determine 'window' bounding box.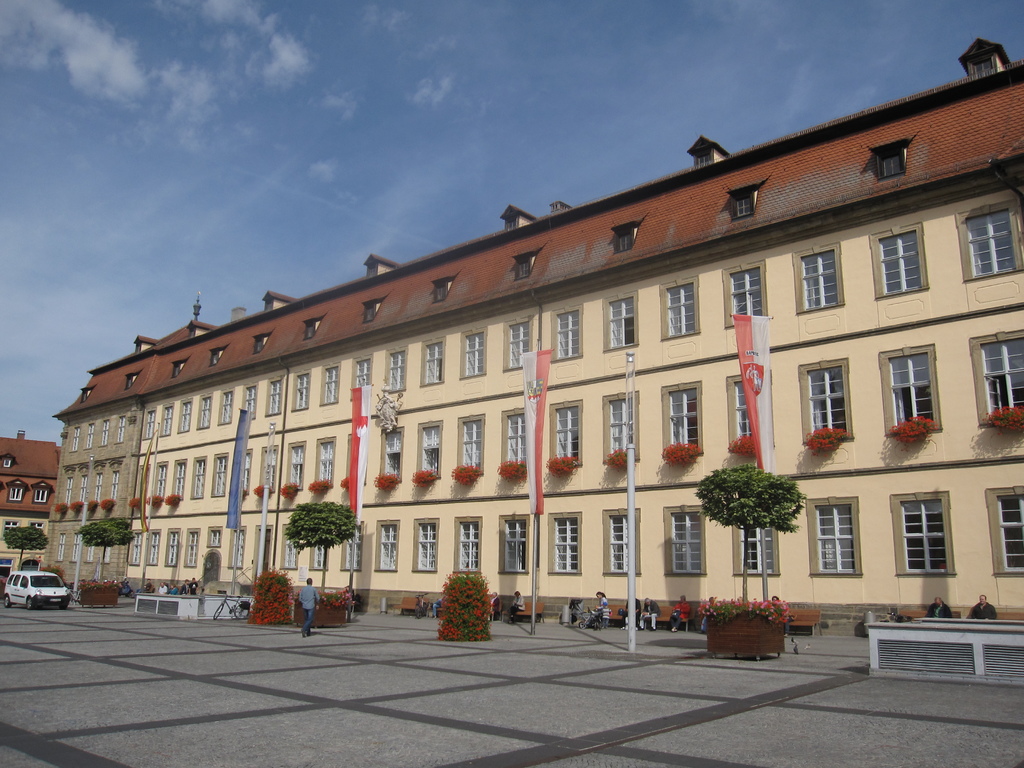
Determined: bbox=[345, 524, 361, 568].
